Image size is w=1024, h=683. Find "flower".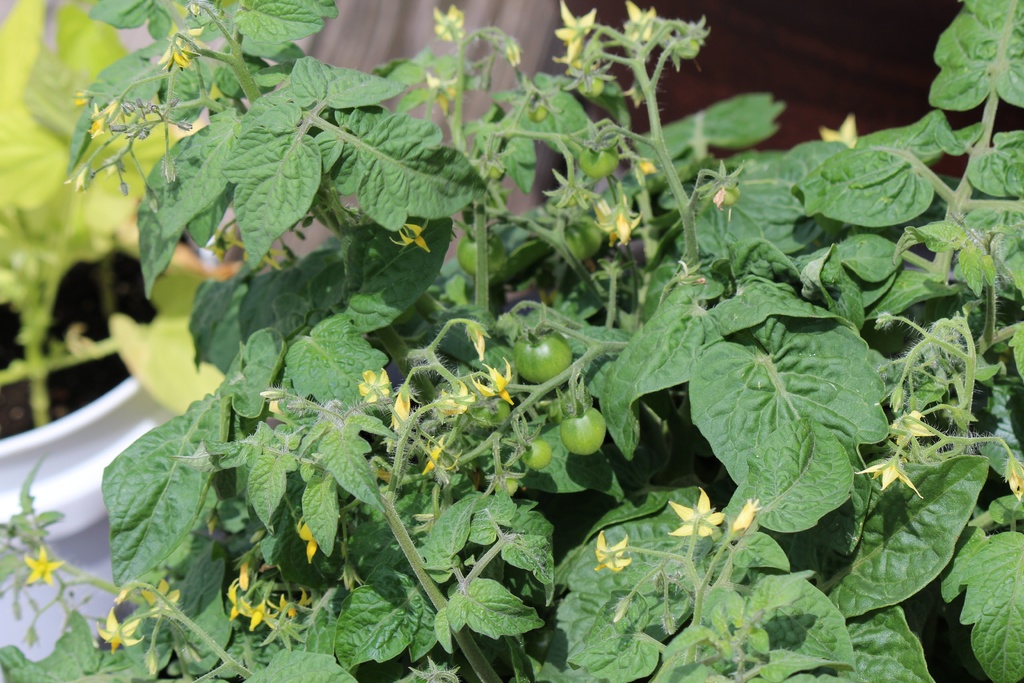
669,487,726,539.
